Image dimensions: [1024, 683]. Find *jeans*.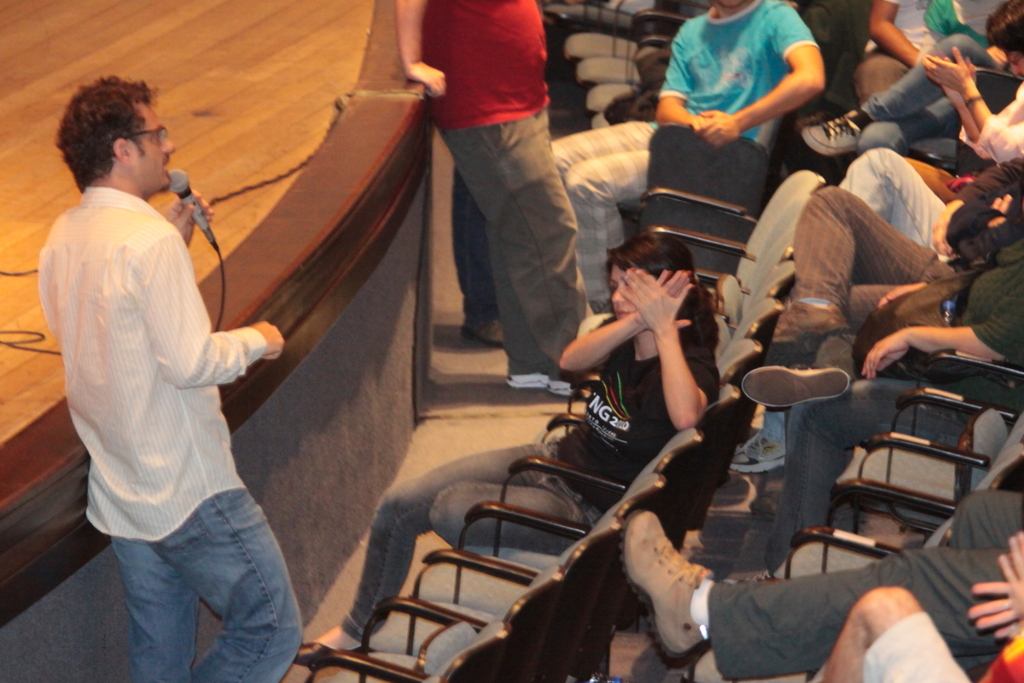
Rect(771, 359, 1000, 571).
